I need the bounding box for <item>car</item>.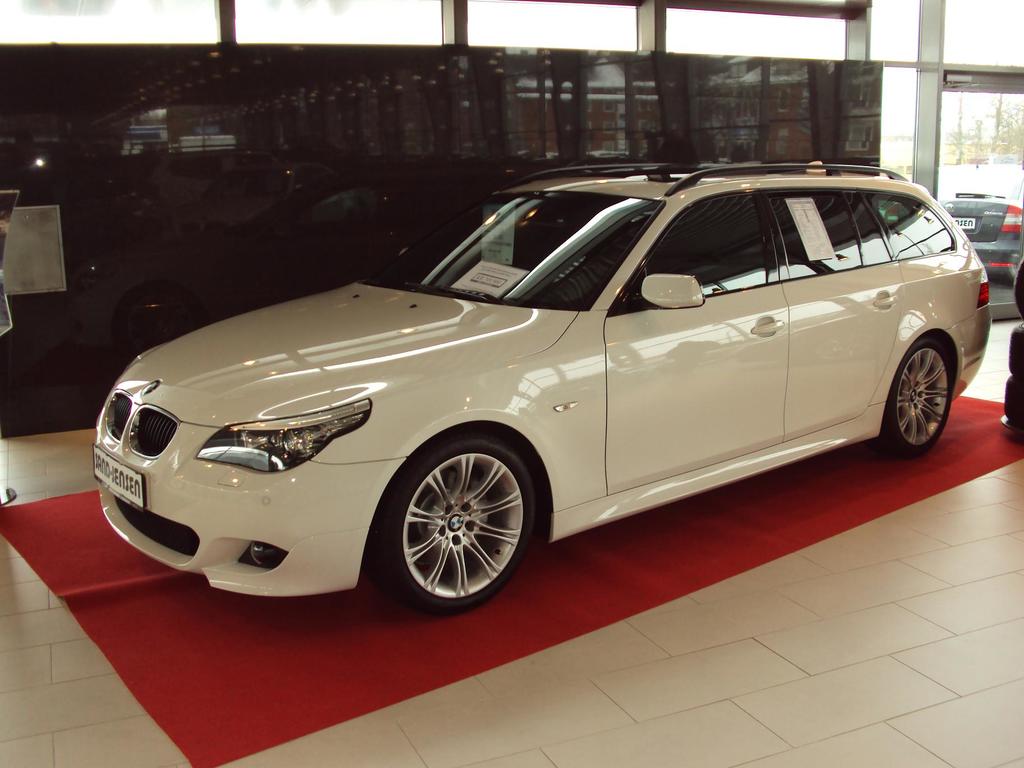
Here it is: locate(92, 160, 986, 625).
